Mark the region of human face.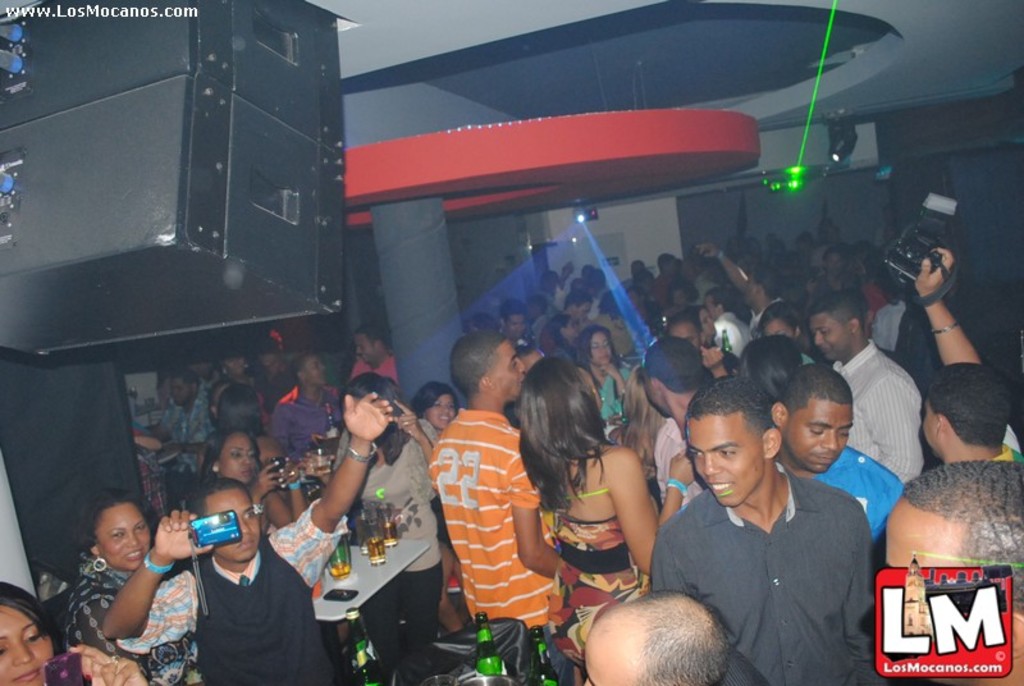
Region: box(303, 353, 330, 388).
